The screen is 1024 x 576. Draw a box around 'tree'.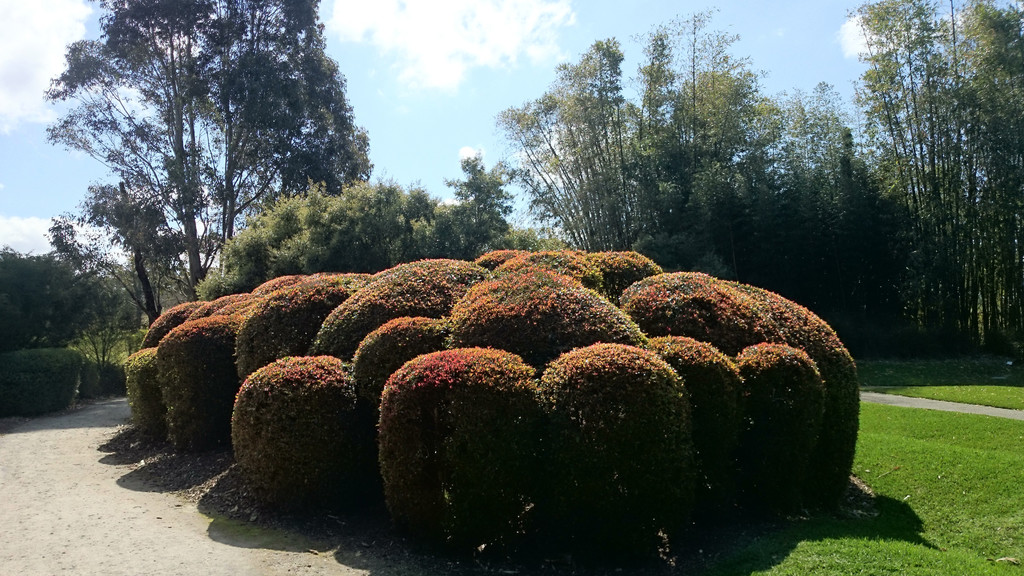
[x1=43, y1=13, x2=358, y2=342].
